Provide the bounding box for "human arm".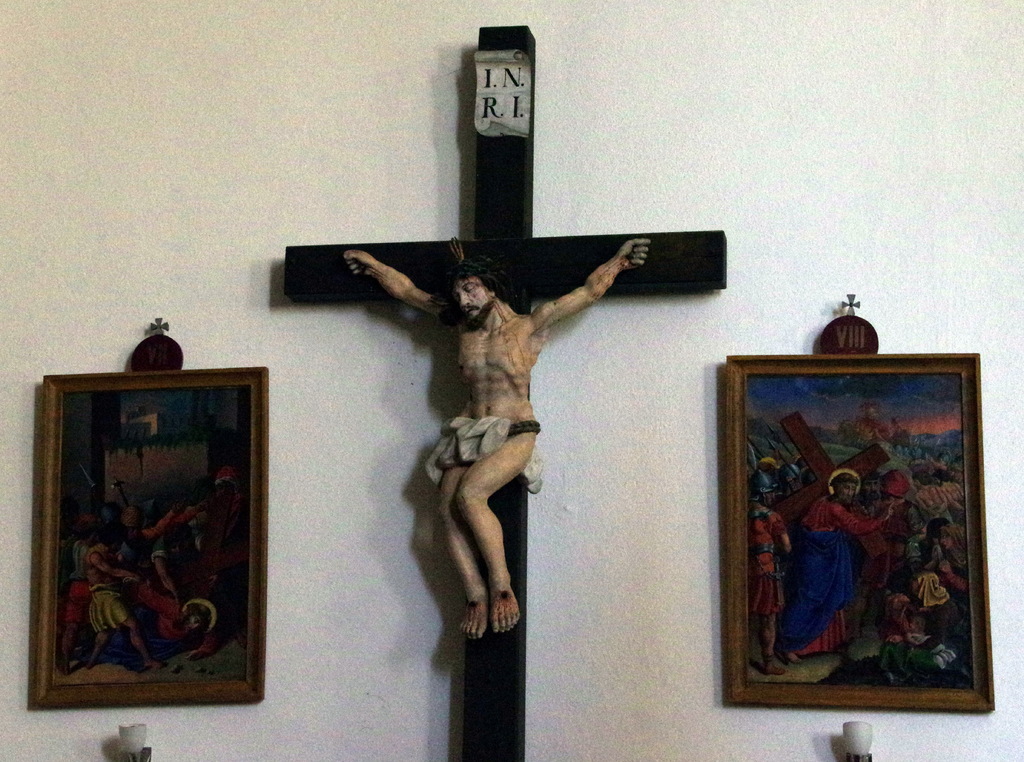
crop(769, 513, 793, 556).
